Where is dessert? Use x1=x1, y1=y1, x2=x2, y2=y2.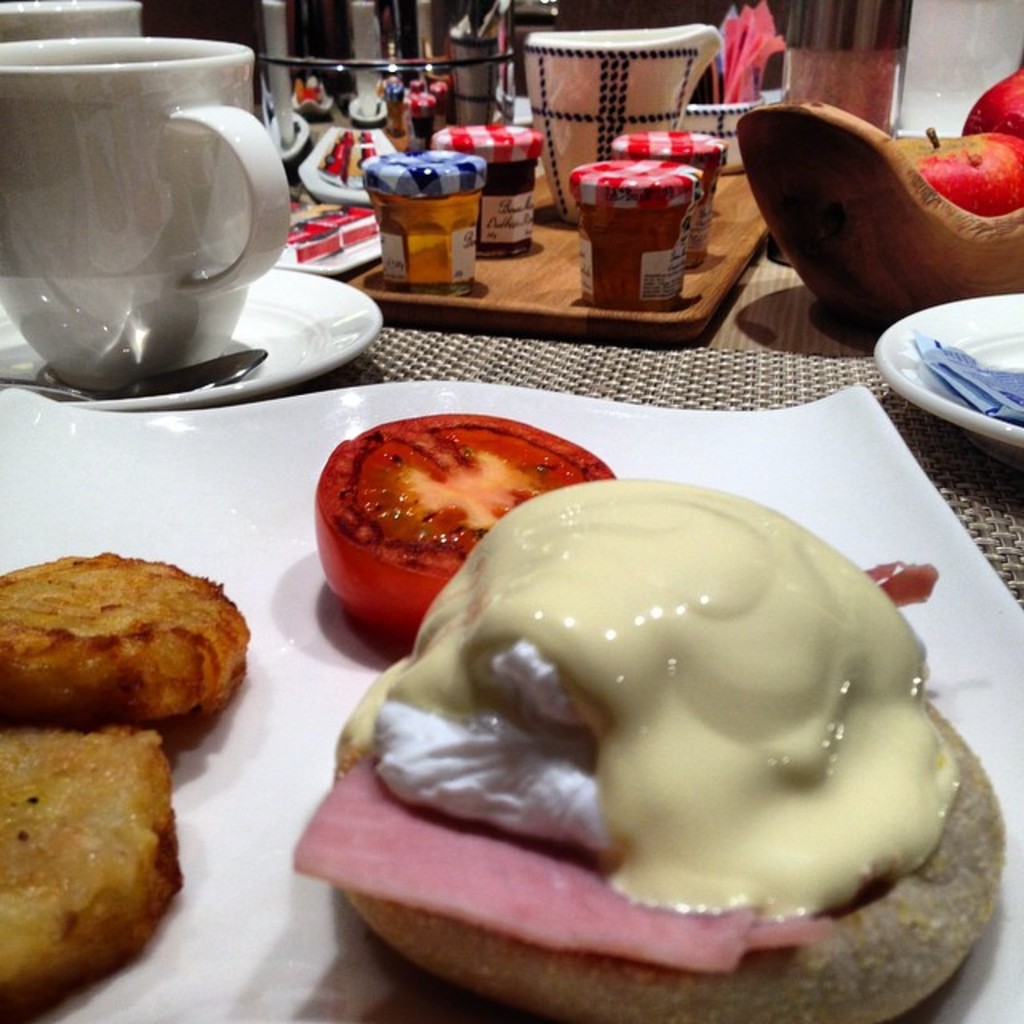
x1=296, y1=477, x2=1005, y2=1022.
